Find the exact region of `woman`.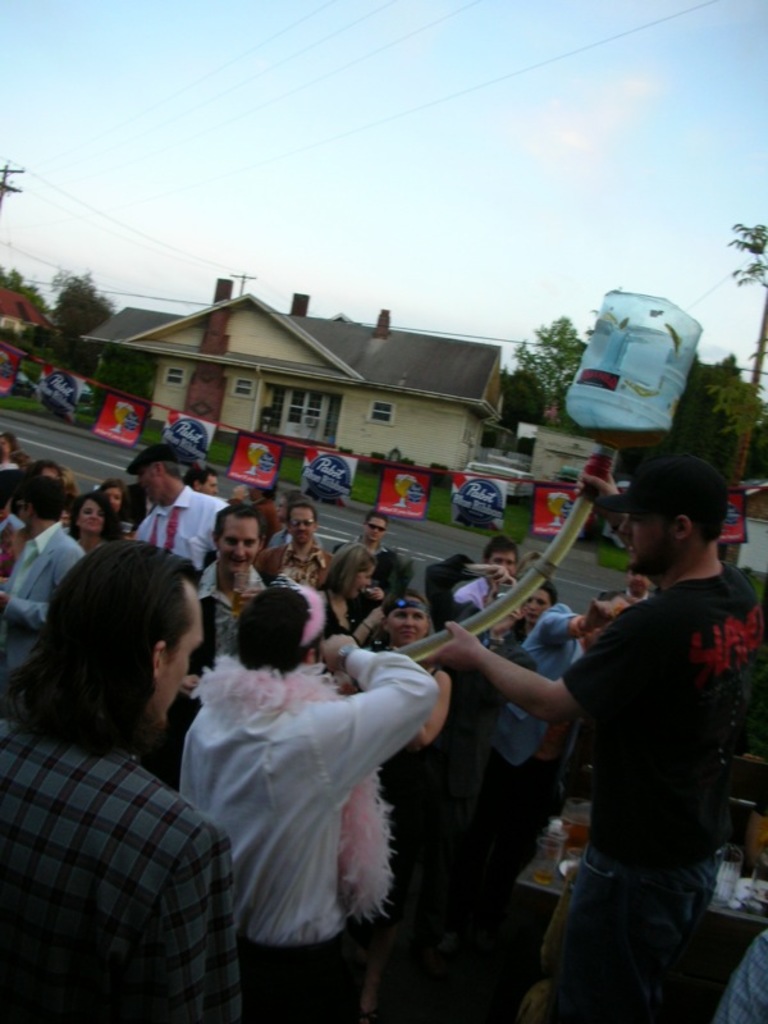
Exact region: Rect(356, 577, 454, 1021).
